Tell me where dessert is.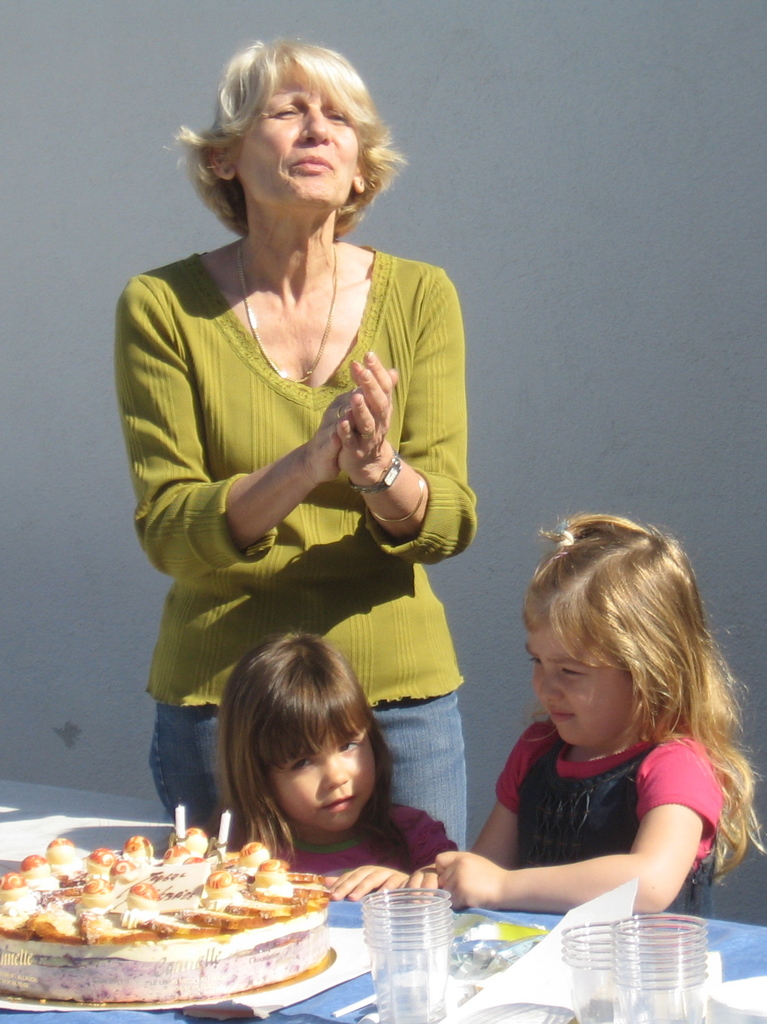
dessert is at 7, 838, 365, 994.
